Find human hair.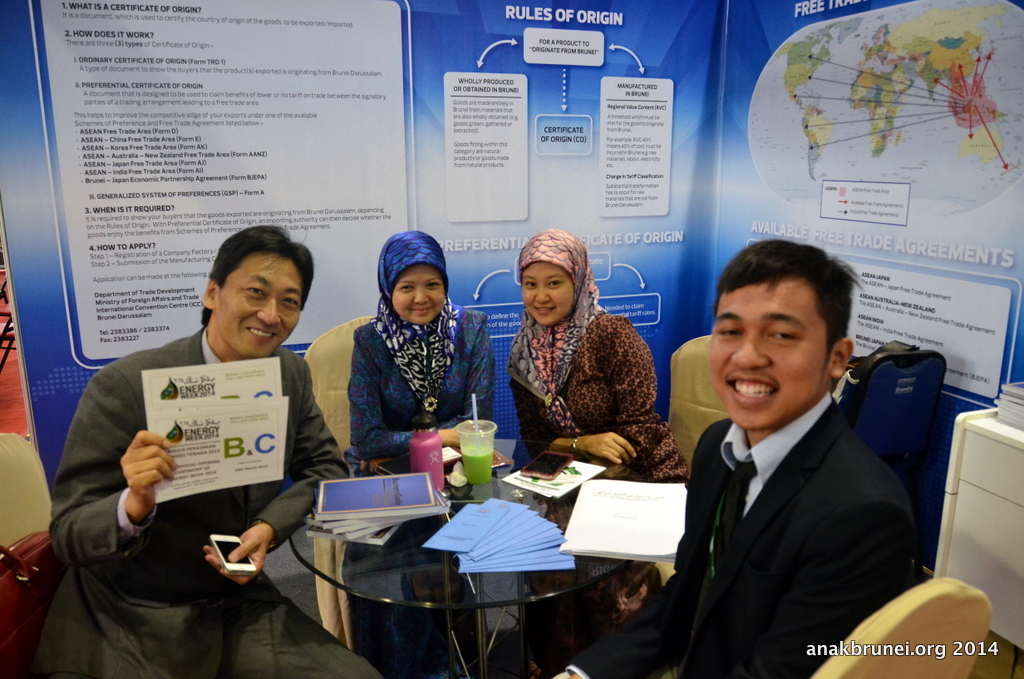
select_region(189, 234, 308, 360).
